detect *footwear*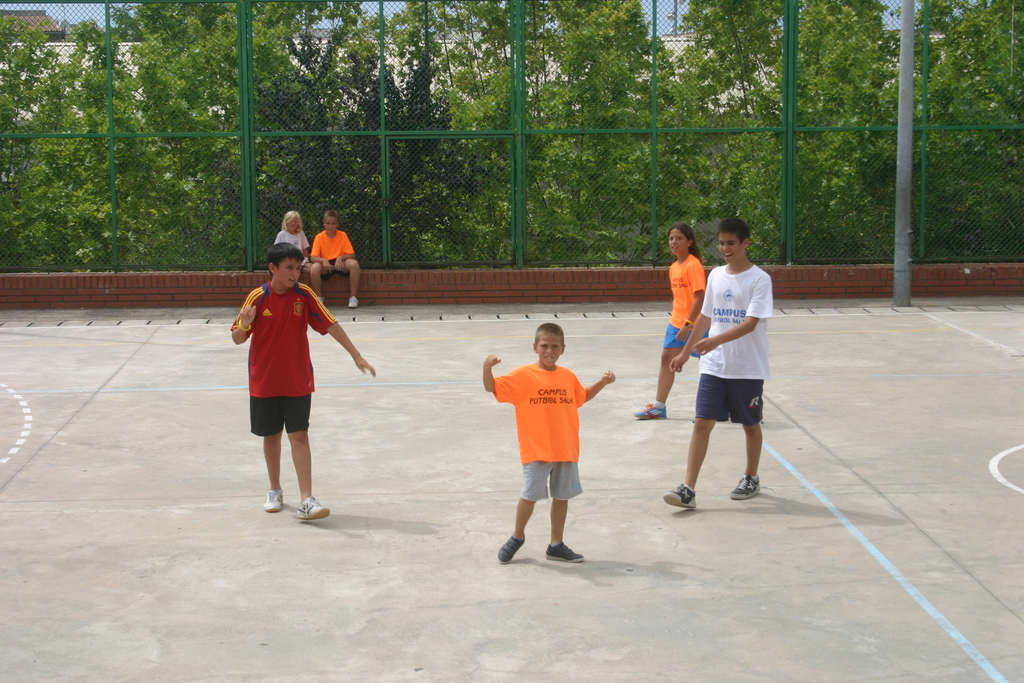
(730,475,760,504)
